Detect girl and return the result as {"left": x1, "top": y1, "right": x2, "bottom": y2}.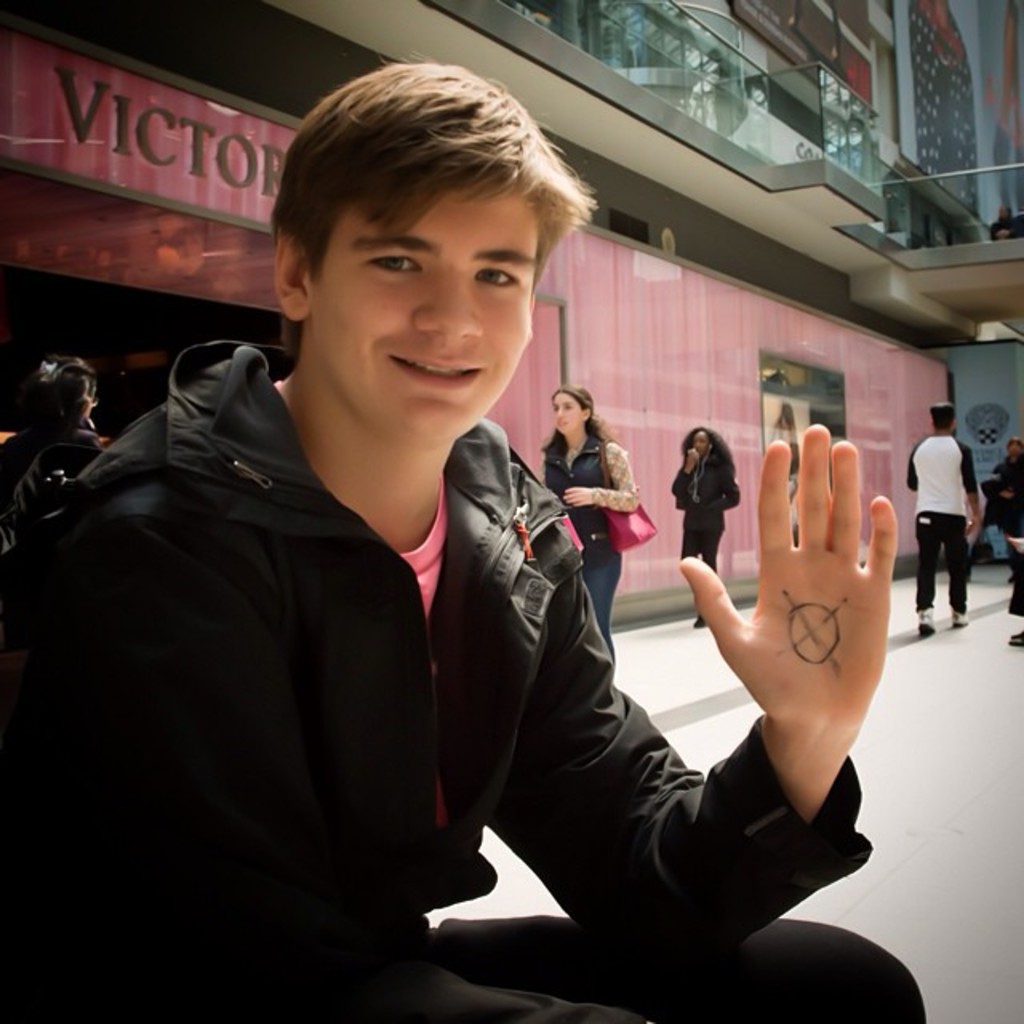
{"left": 0, "top": 338, "right": 118, "bottom": 534}.
